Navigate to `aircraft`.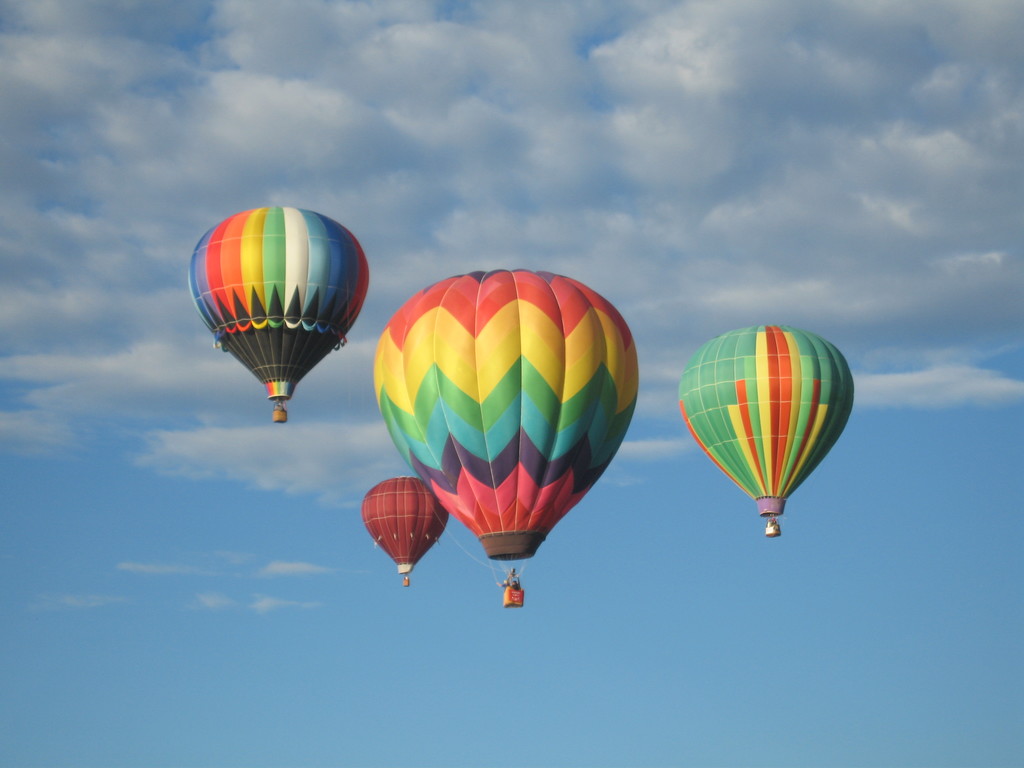
Navigation target: box=[375, 264, 638, 611].
